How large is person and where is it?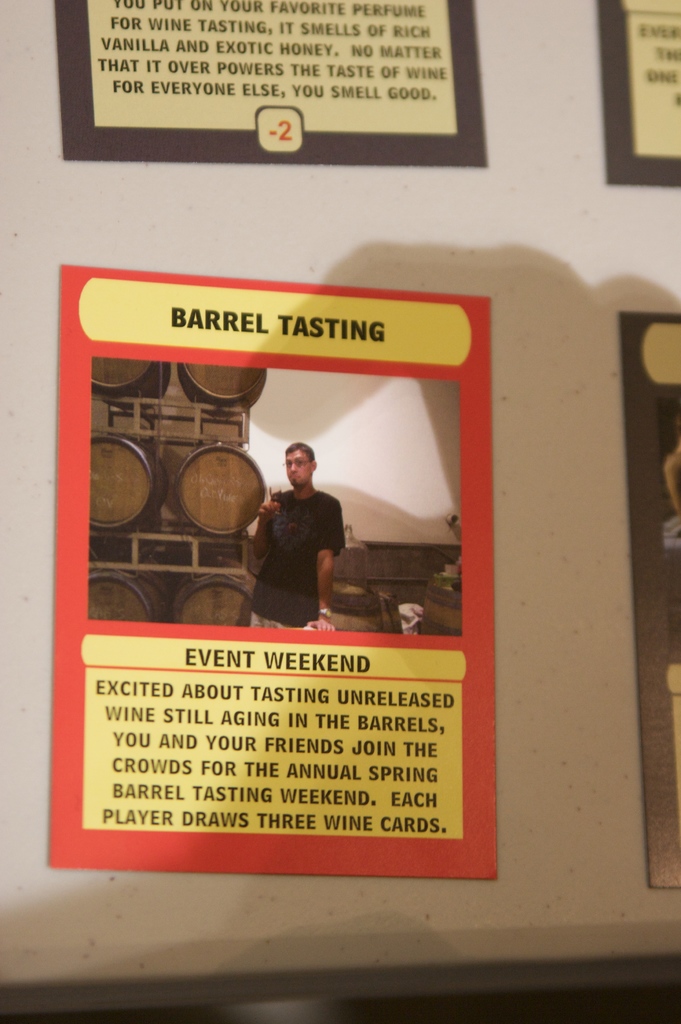
Bounding box: 243 454 348 640.
